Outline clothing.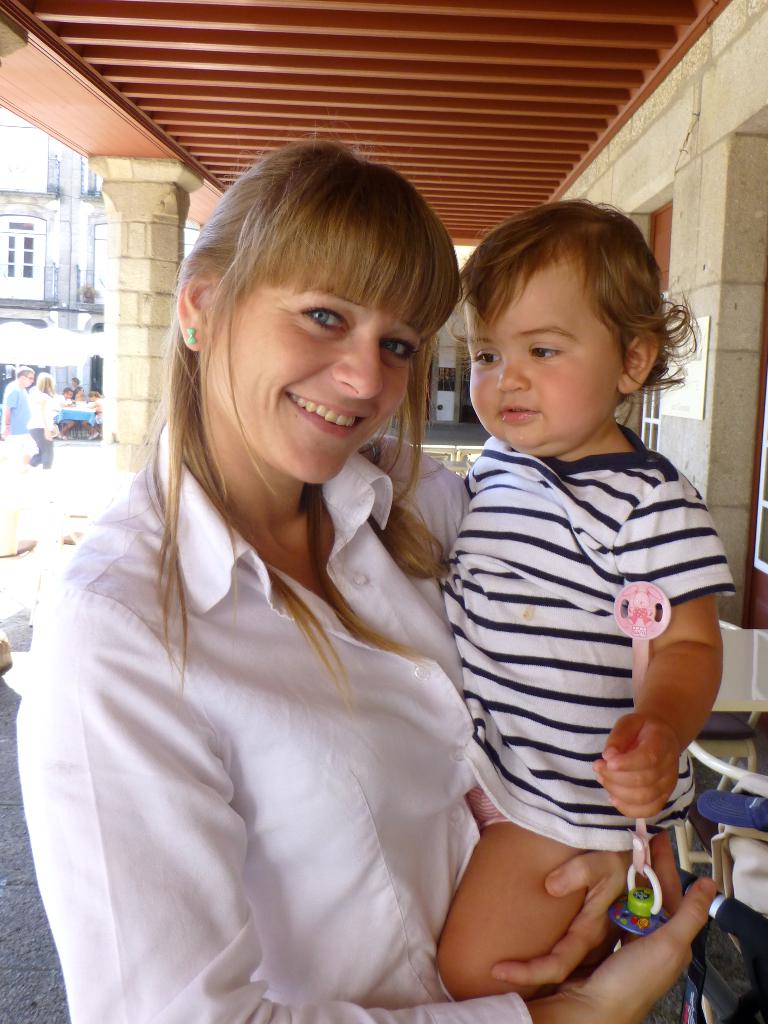
Outline: [x1=23, y1=385, x2=56, y2=469].
